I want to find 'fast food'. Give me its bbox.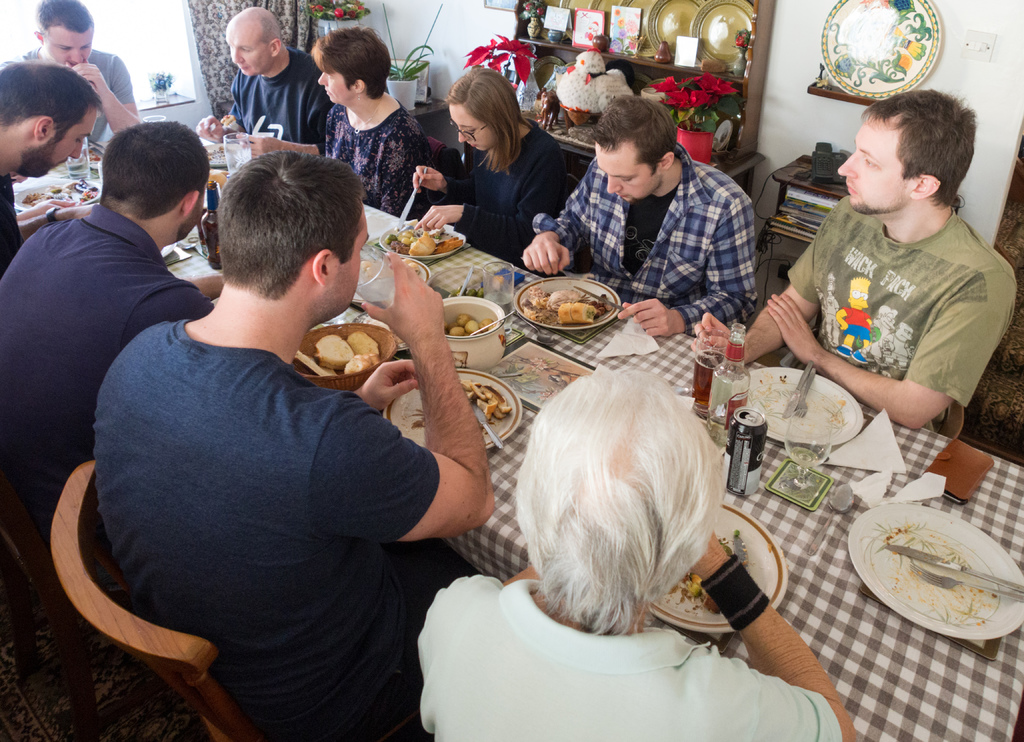
<box>349,330,381,360</box>.
